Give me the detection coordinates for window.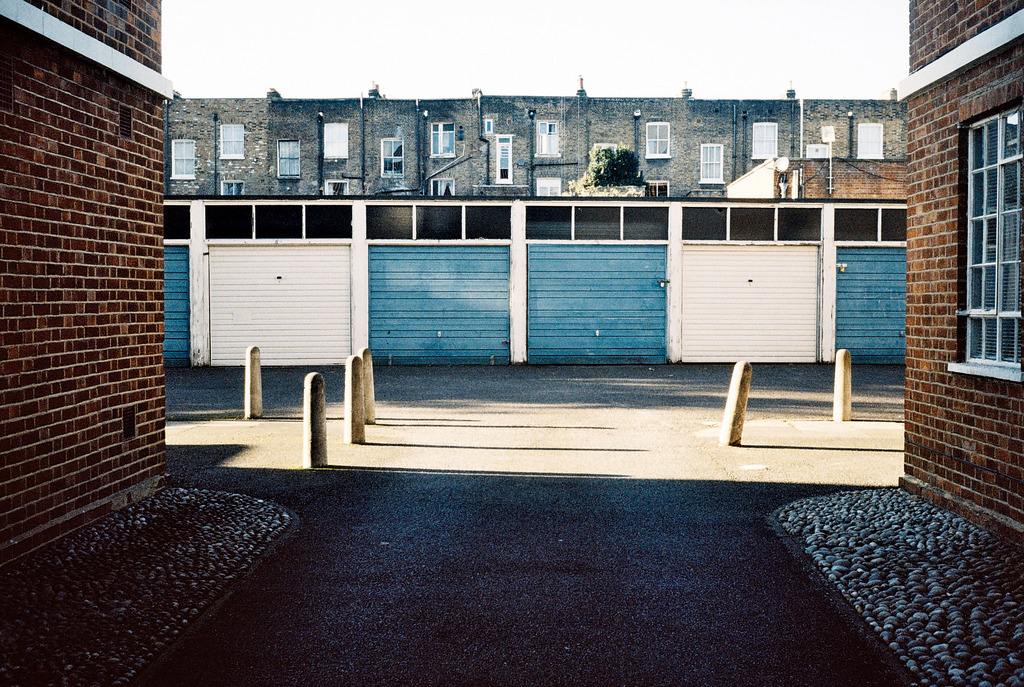
x1=169, y1=140, x2=194, y2=183.
